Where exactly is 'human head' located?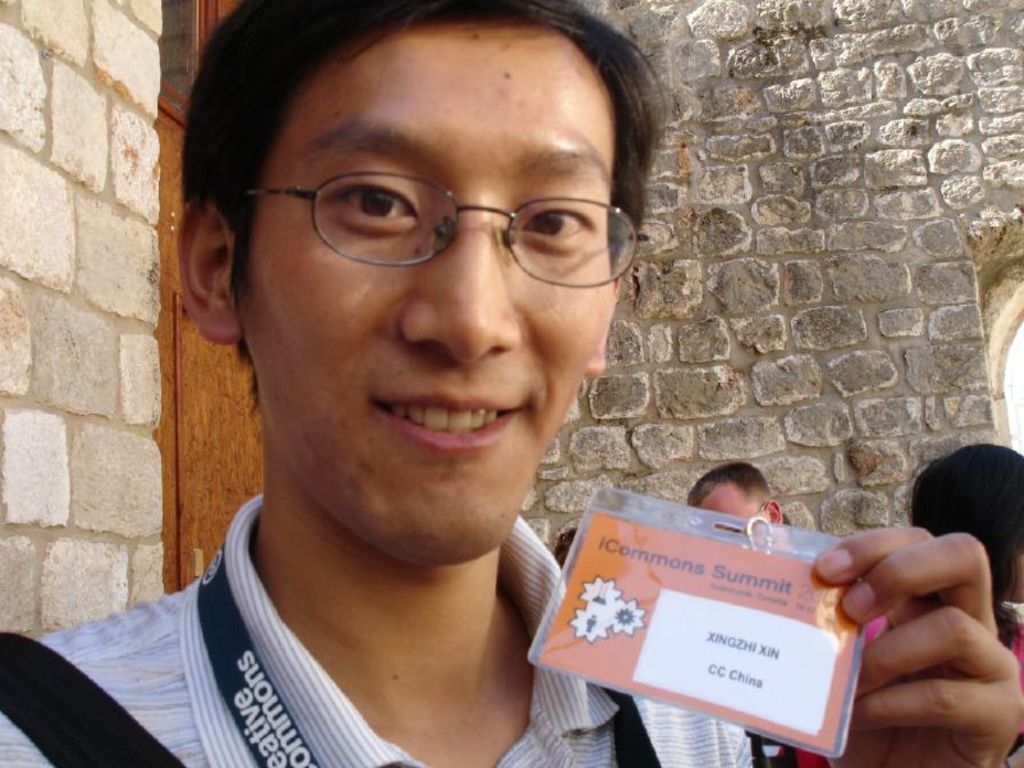
Its bounding box is x1=904 y1=444 x2=1023 y2=602.
